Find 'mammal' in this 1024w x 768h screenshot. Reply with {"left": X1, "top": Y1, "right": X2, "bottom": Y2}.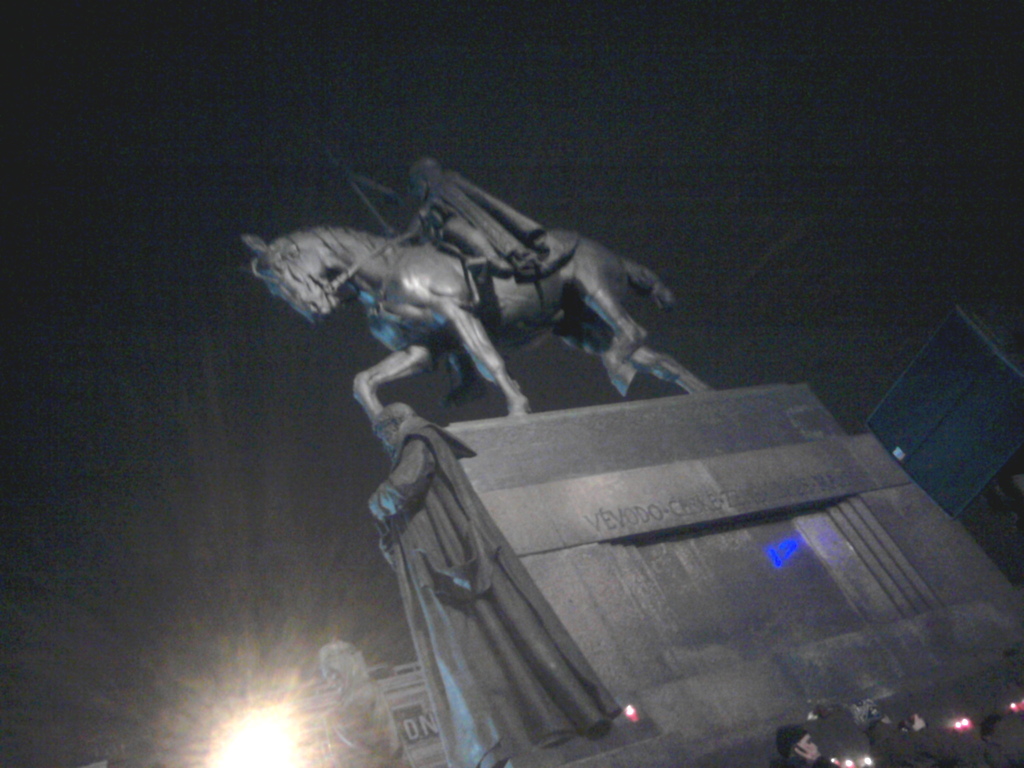
{"left": 392, "top": 147, "right": 543, "bottom": 282}.
